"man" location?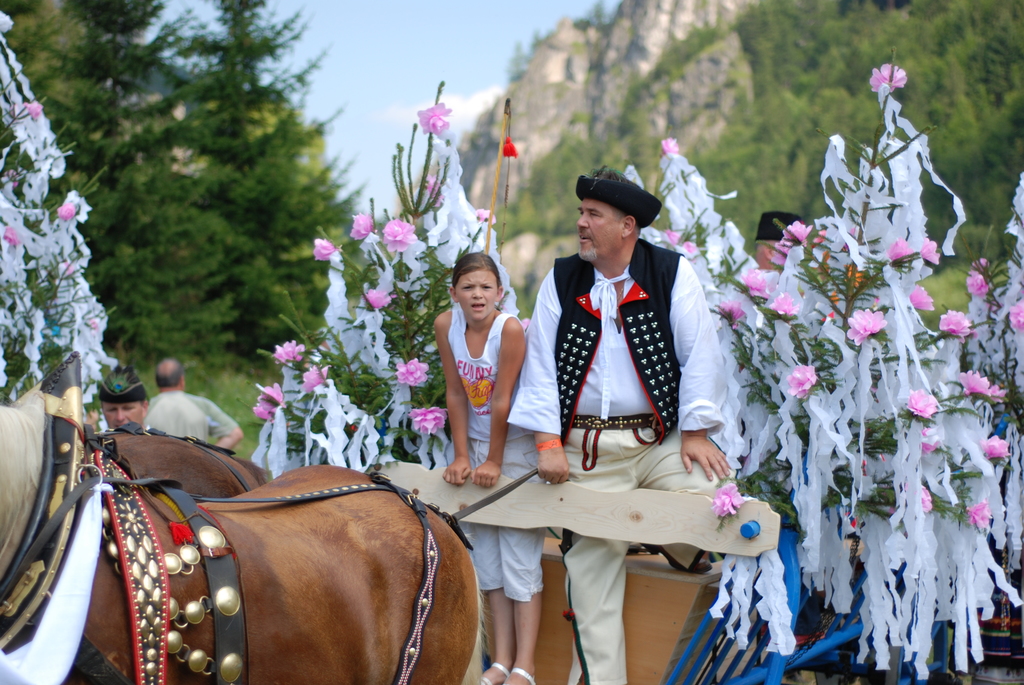
x1=515 y1=171 x2=743 y2=640
